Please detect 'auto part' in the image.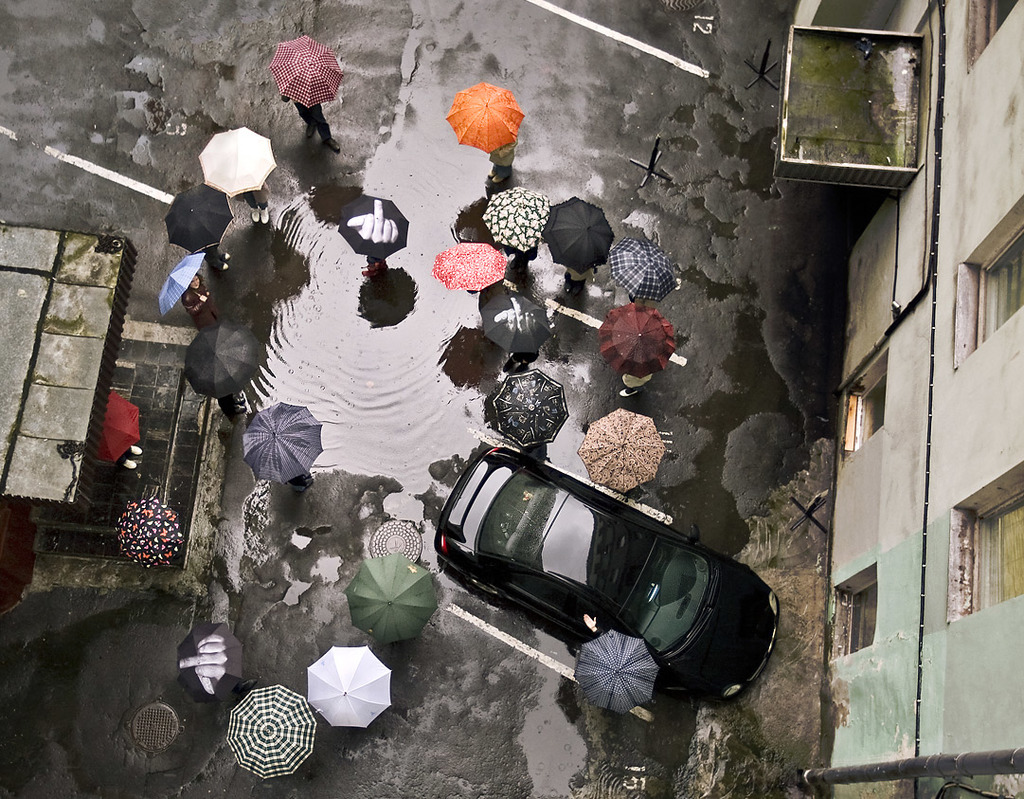
l=456, t=482, r=756, b=691.
